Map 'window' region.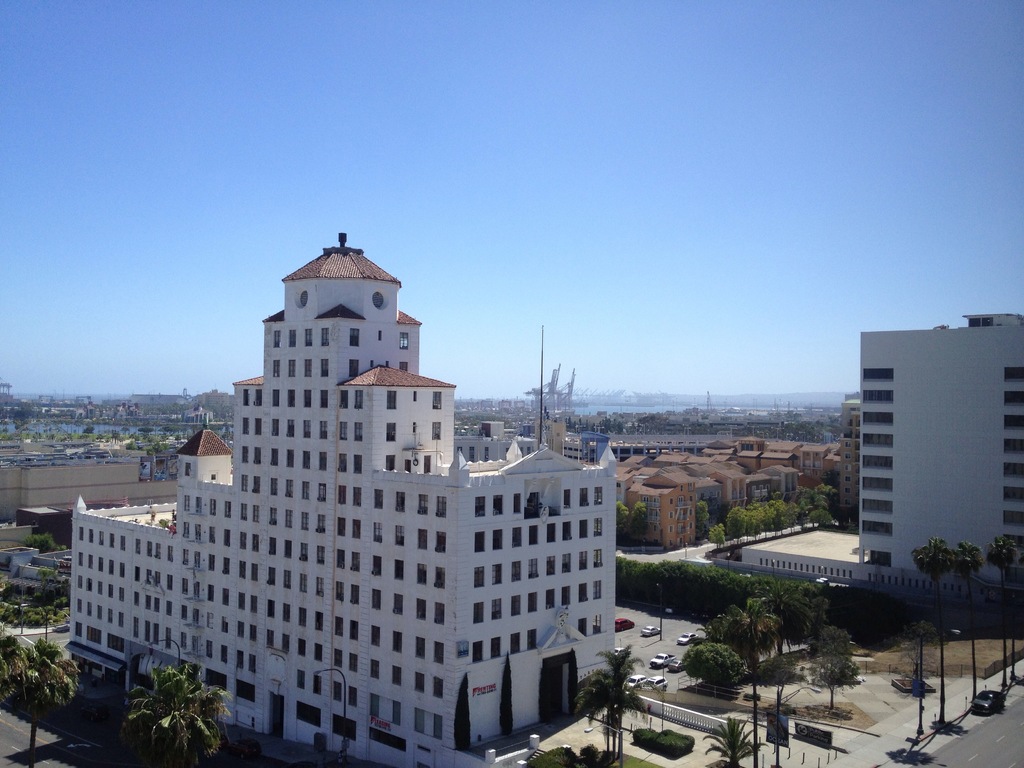
Mapped to <region>304, 358, 310, 378</region>.
